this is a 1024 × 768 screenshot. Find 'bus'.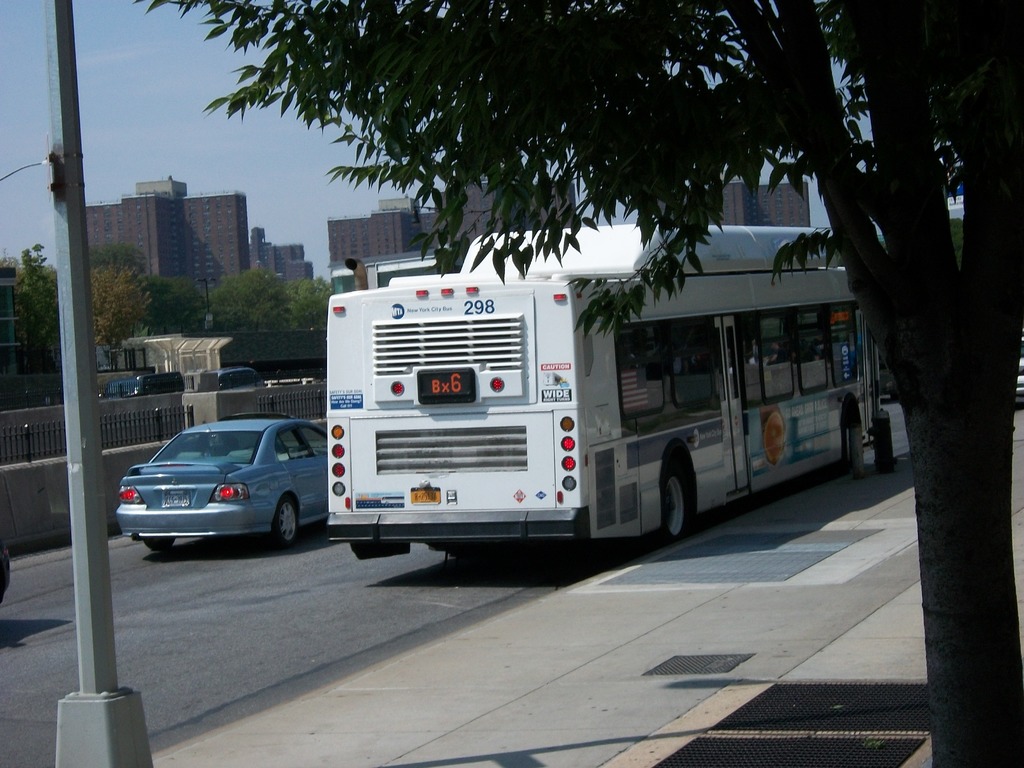
Bounding box: select_region(324, 220, 882, 553).
